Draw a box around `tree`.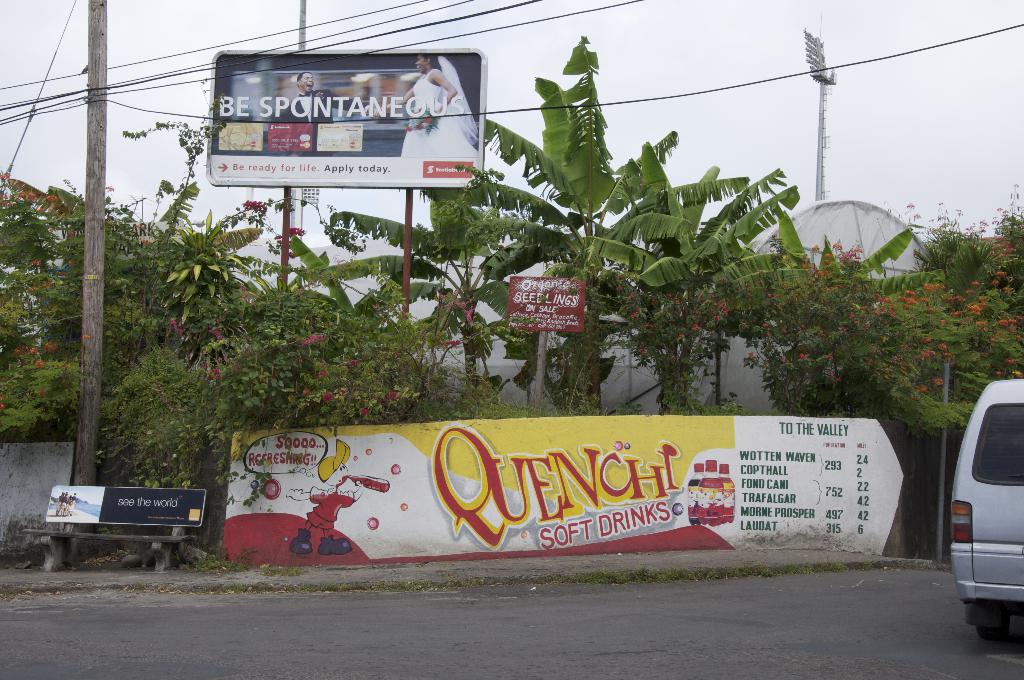
x1=0 y1=120 x2=461 y2=502.
